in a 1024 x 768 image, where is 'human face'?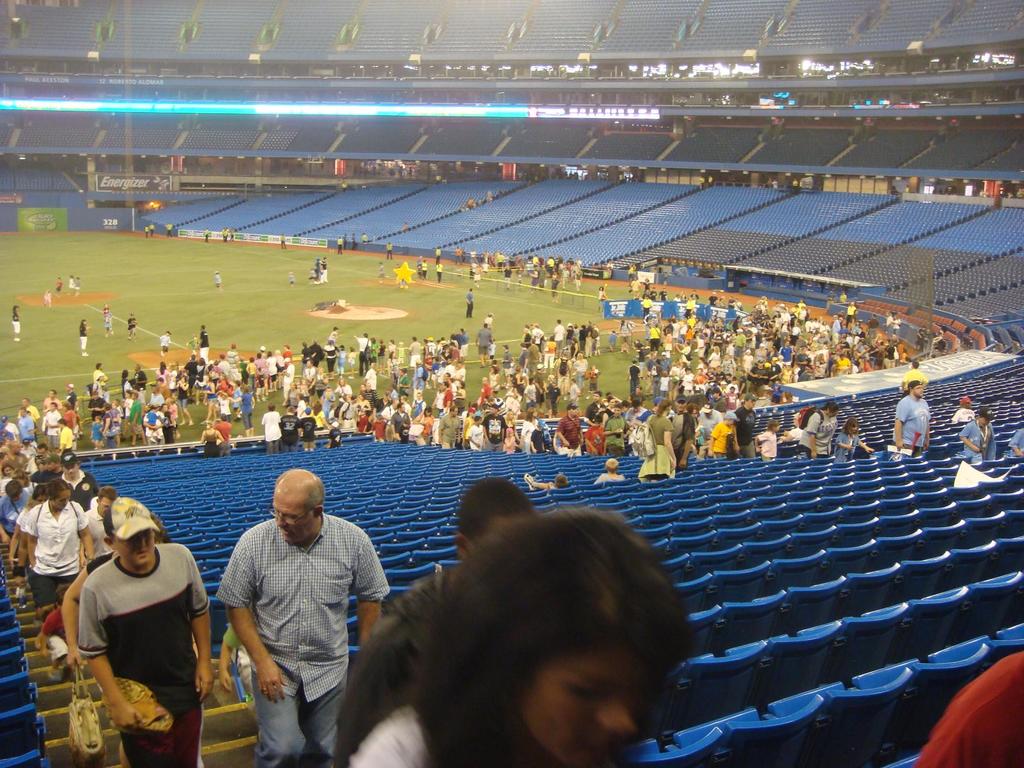
box(402, 407, 404, 408).
